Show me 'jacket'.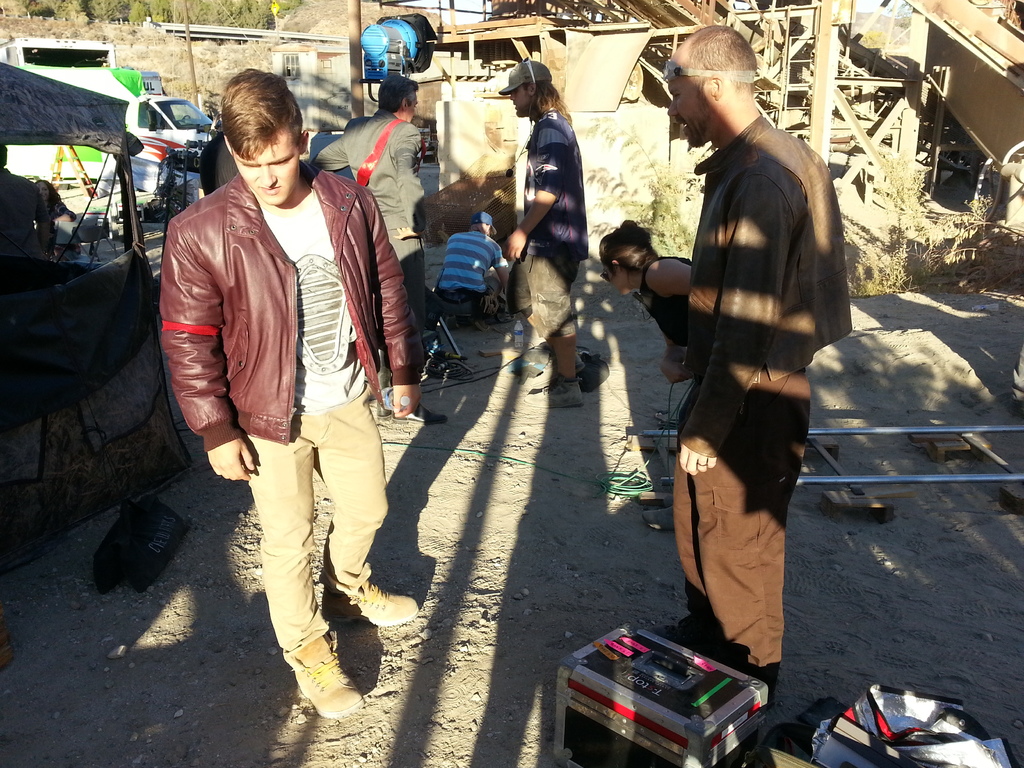
'jacket' is here: 163,107,394,461.
